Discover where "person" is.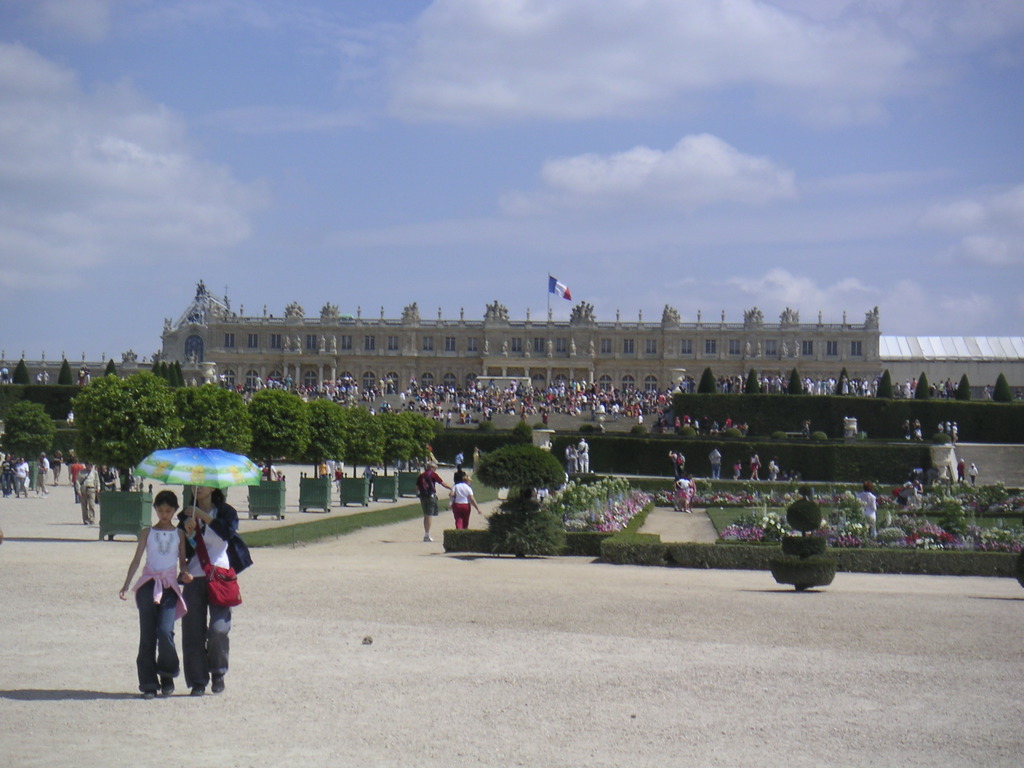
Discovered at crop(413, 463, 452, 540).
